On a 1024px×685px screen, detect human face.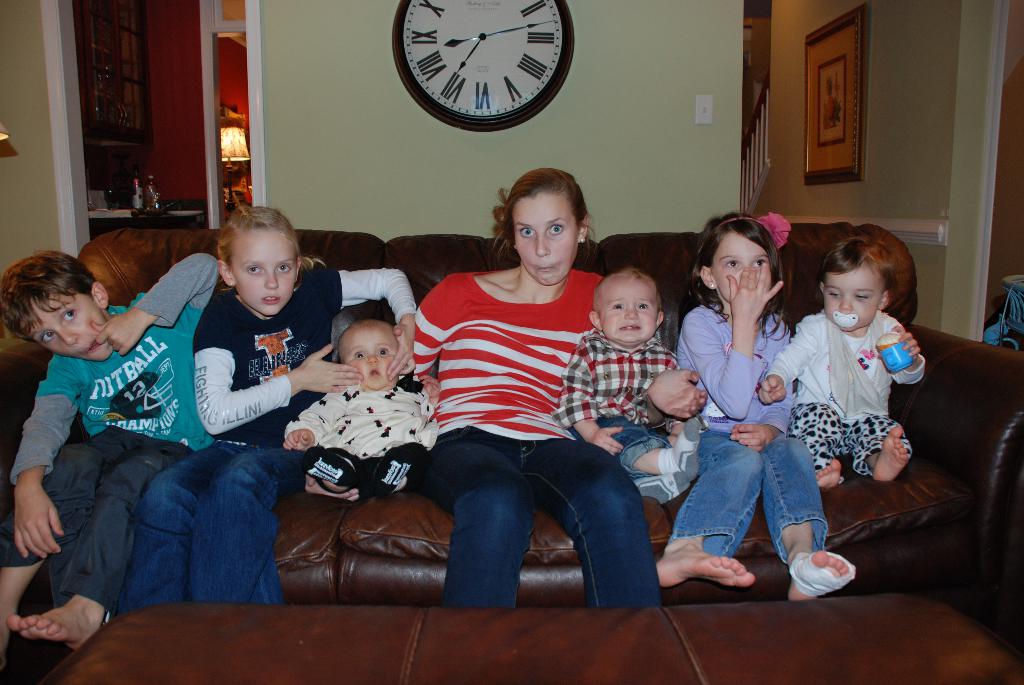
819,261,877,336.
